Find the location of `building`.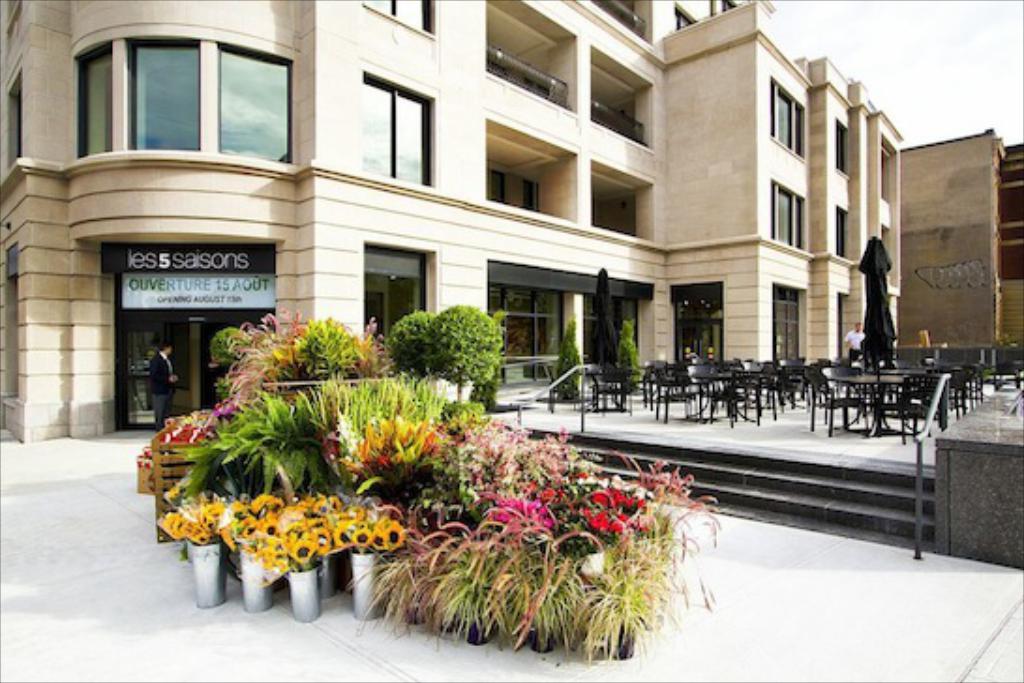
Location: box=[902, 129, 1022, 355].
